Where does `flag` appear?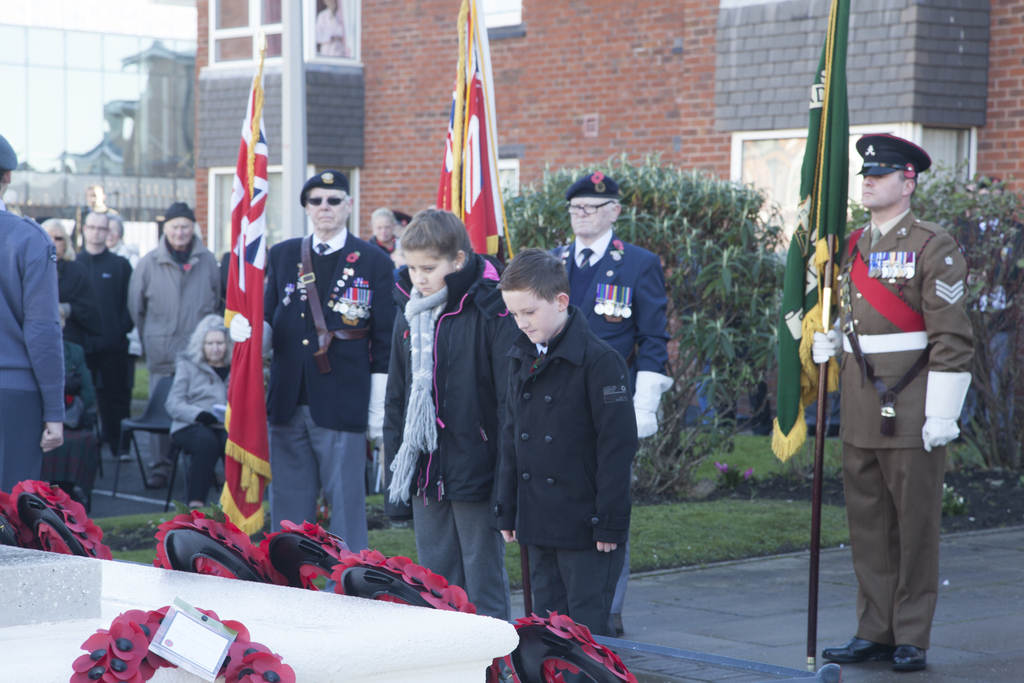
Appears at {"x1": 771, "y1": 0, "x2": 852, "y2": 466}.
